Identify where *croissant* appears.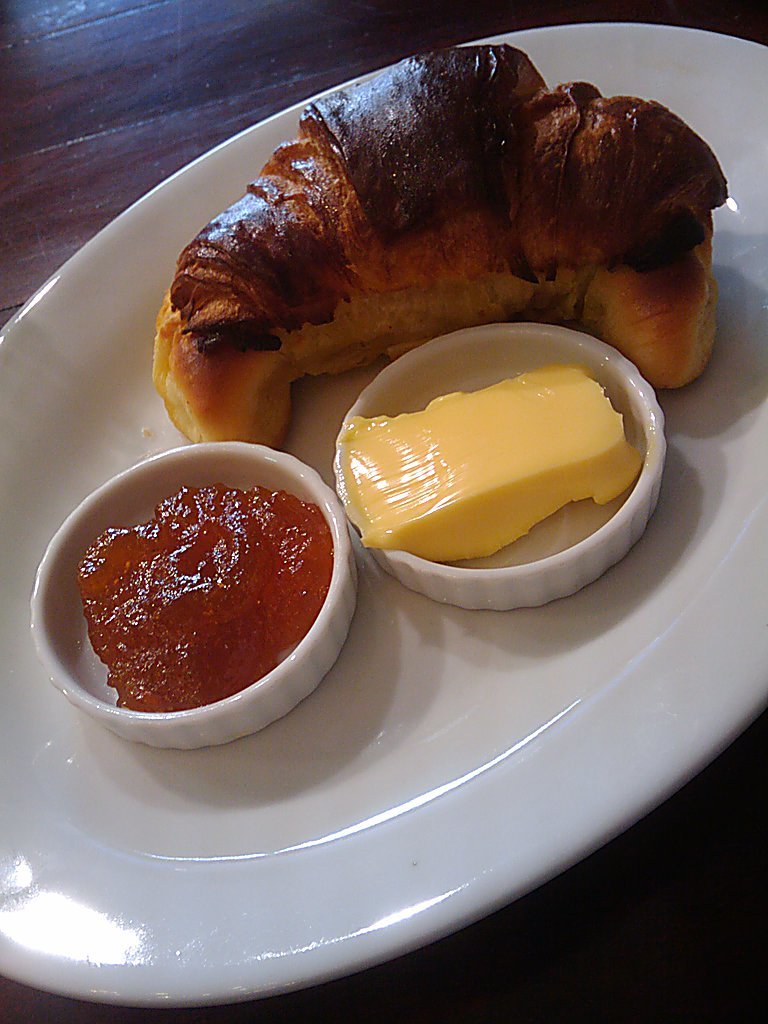
Appears at {"x1": 153, "y1": 50, "x2": 746, "y2": 424}.
